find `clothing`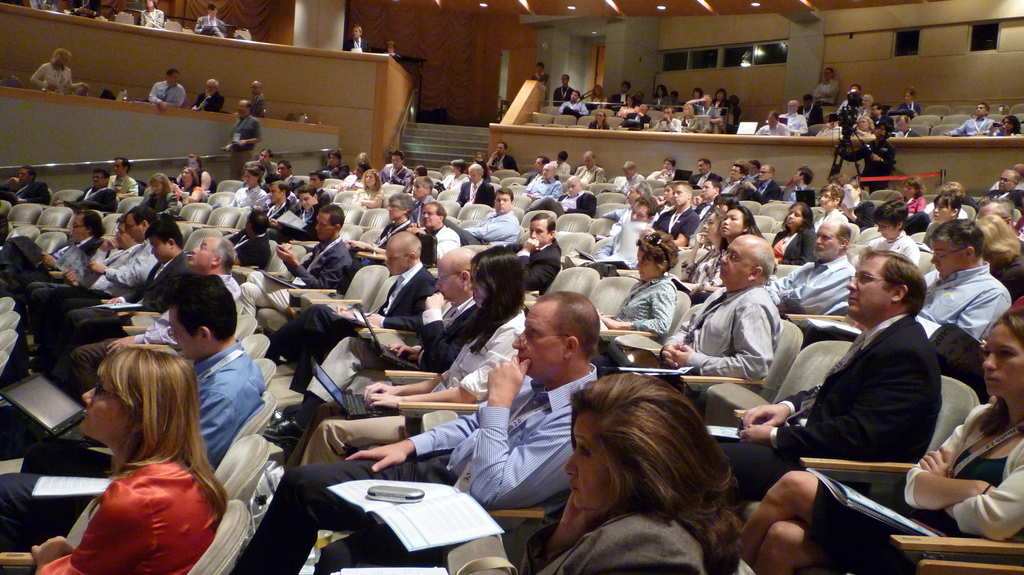
946,120,988,134
